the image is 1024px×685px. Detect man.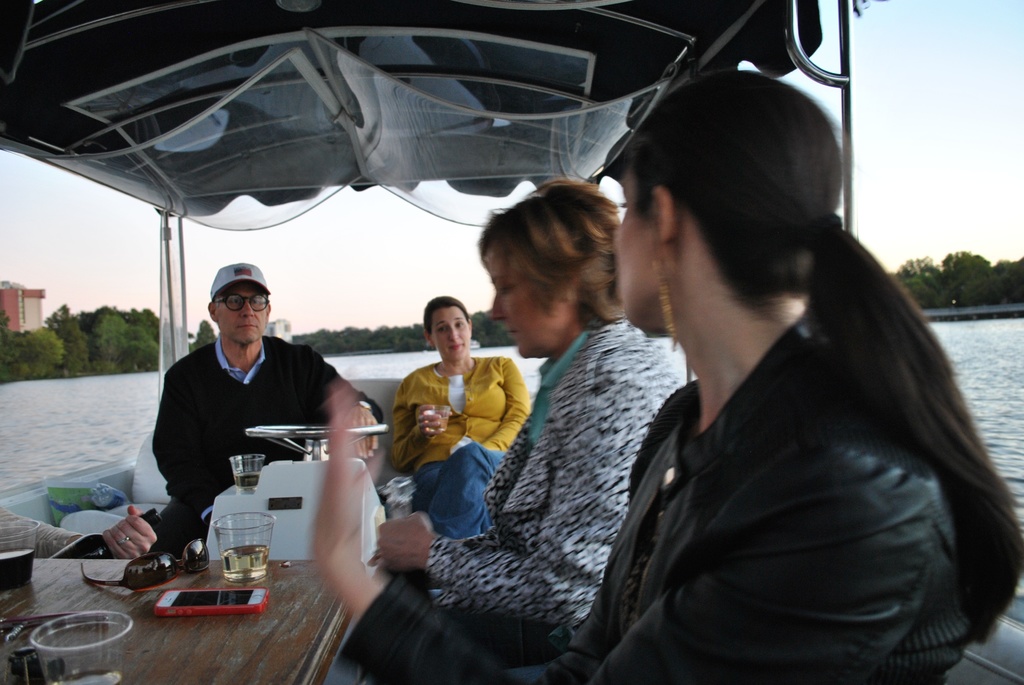
Detection: (left=136, top=260, right=380, bottom=561).
